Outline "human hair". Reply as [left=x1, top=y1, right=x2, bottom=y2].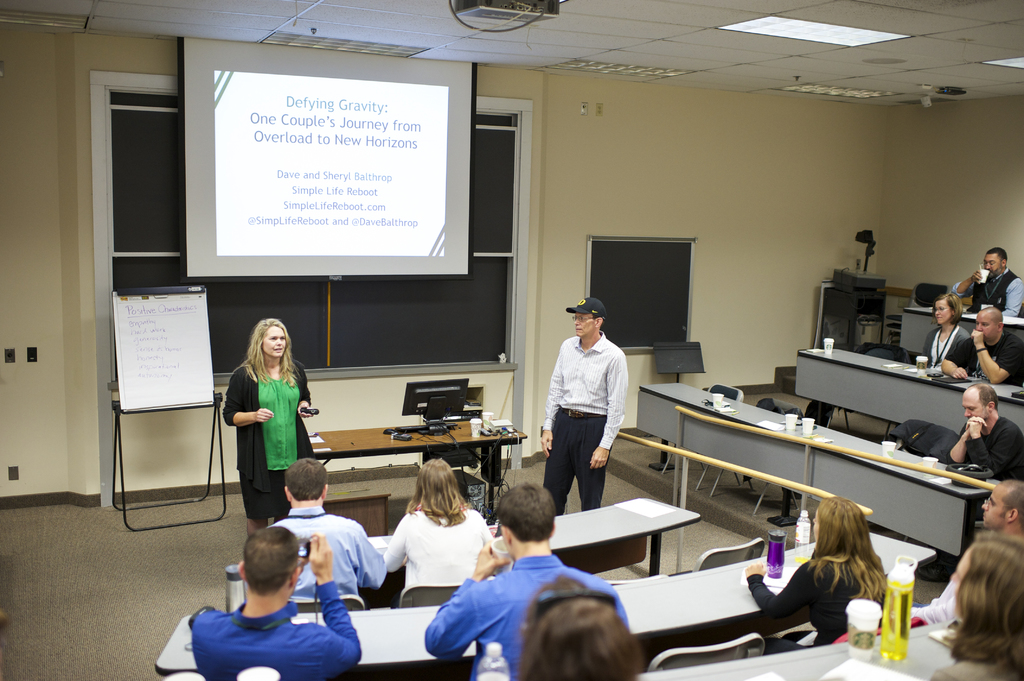
[left=995, top=477, right=1023, bottom=531].
